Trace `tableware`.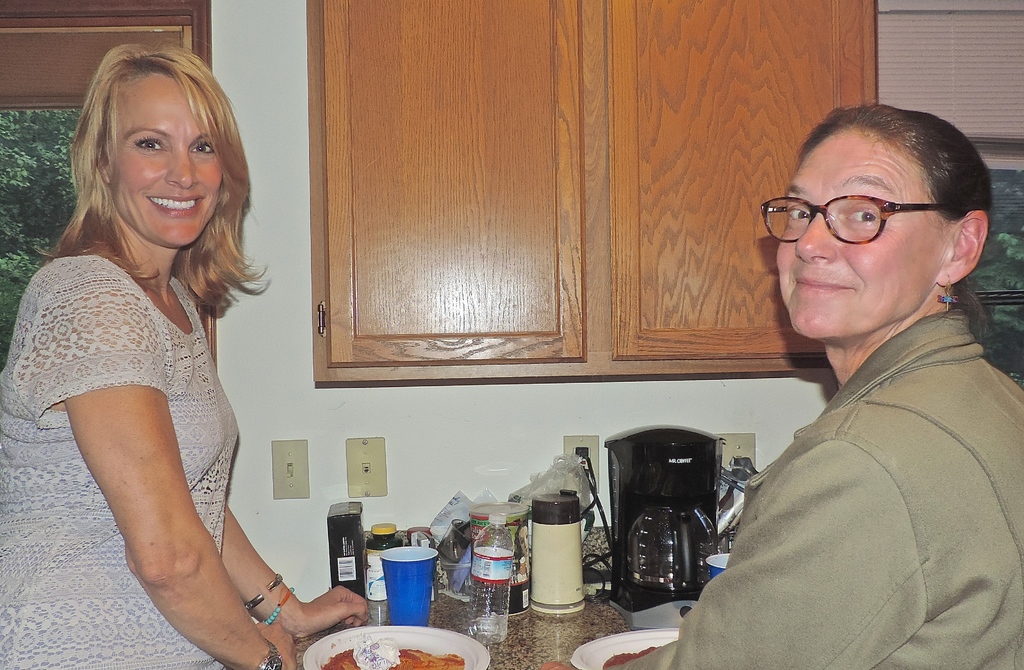
Traced to <box>568,628,682,669</box>.
